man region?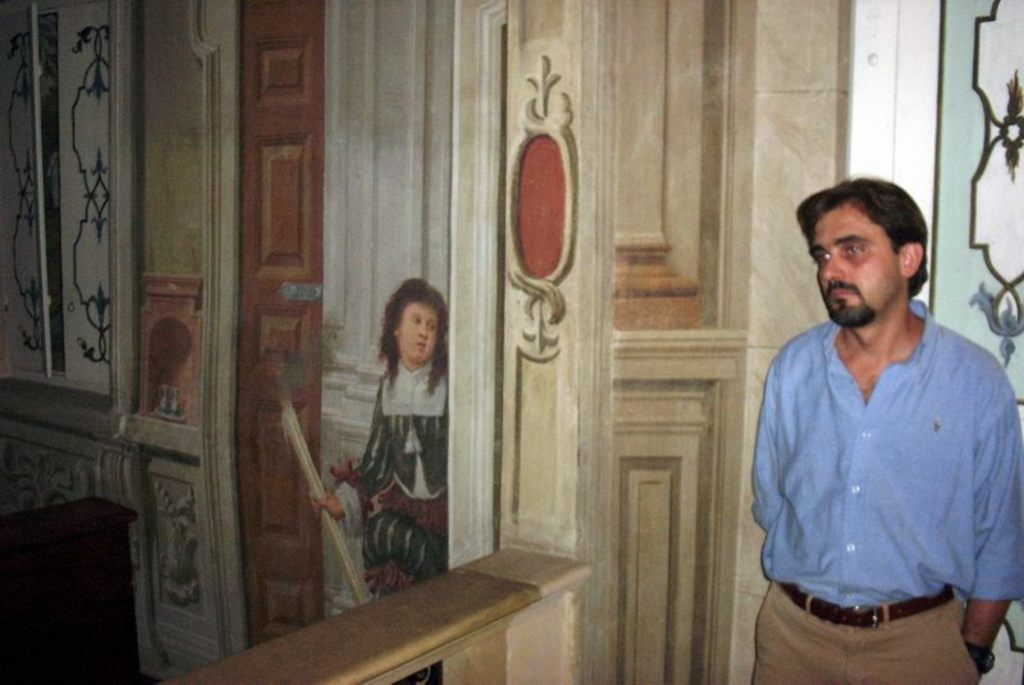
(left=748, top=165, right=1012, bottom=661)
